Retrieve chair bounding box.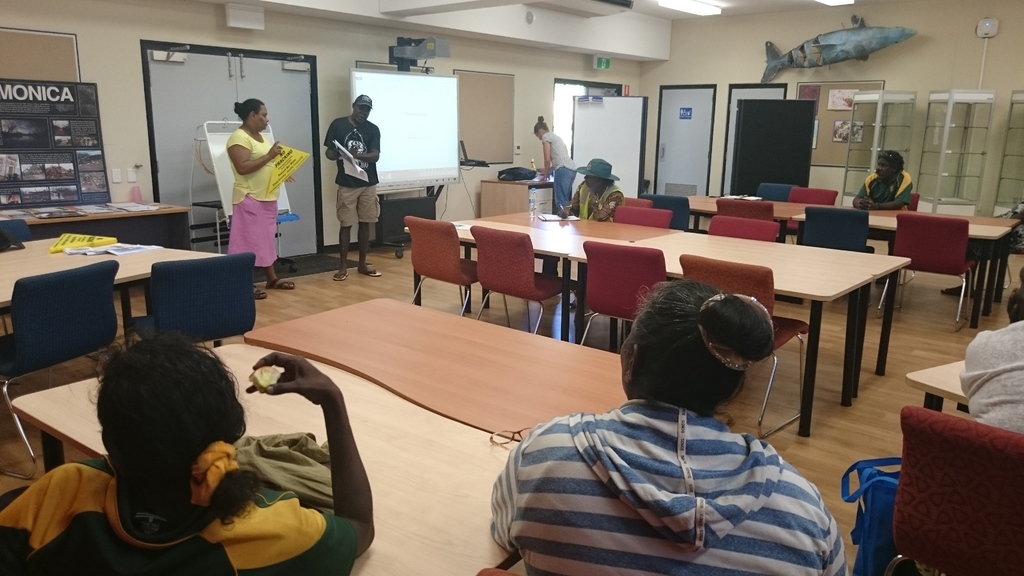
Bounding box: box=[710, 215, 781, 243].
